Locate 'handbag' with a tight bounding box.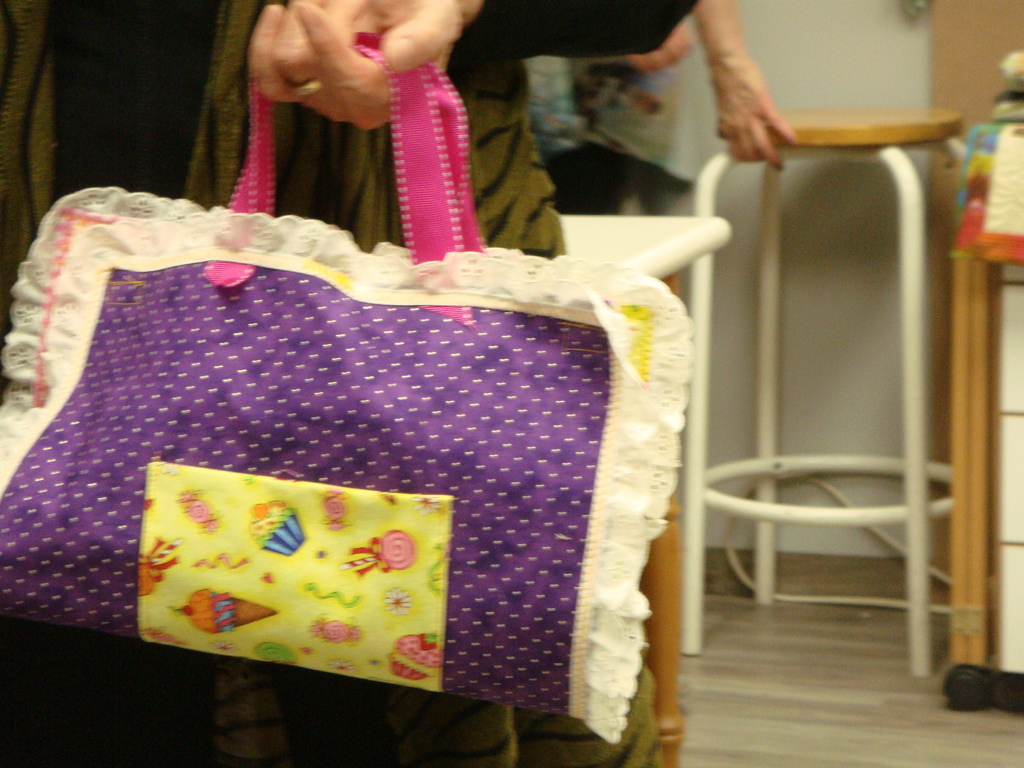
0, 36, 698, 741.
